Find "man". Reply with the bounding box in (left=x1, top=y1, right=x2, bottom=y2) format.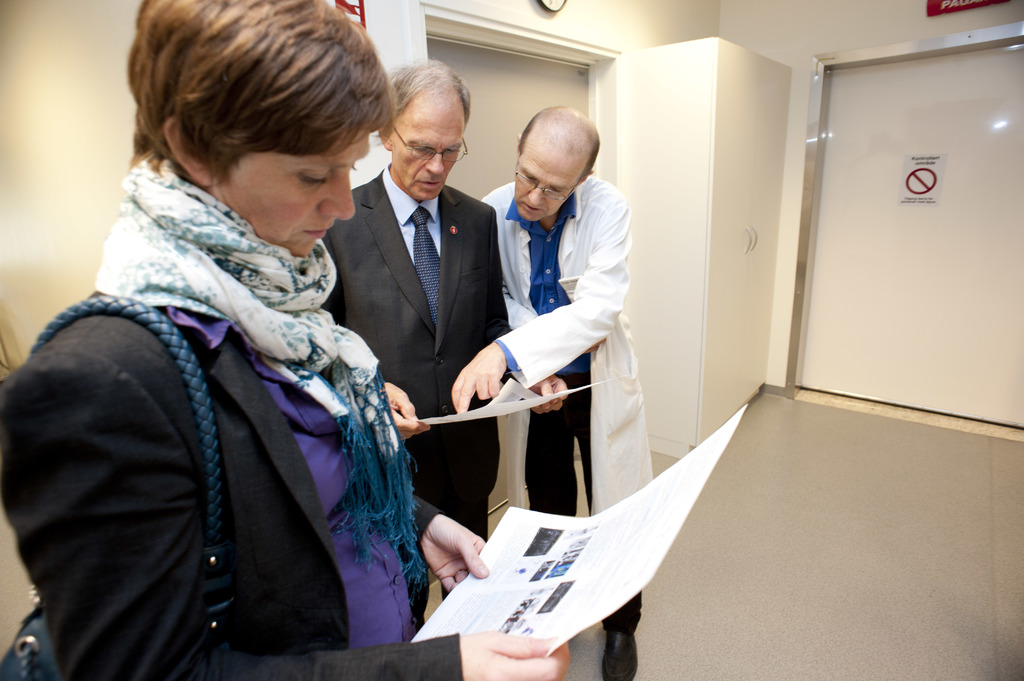
(left=321, top=52, right=521, bottom=511).
